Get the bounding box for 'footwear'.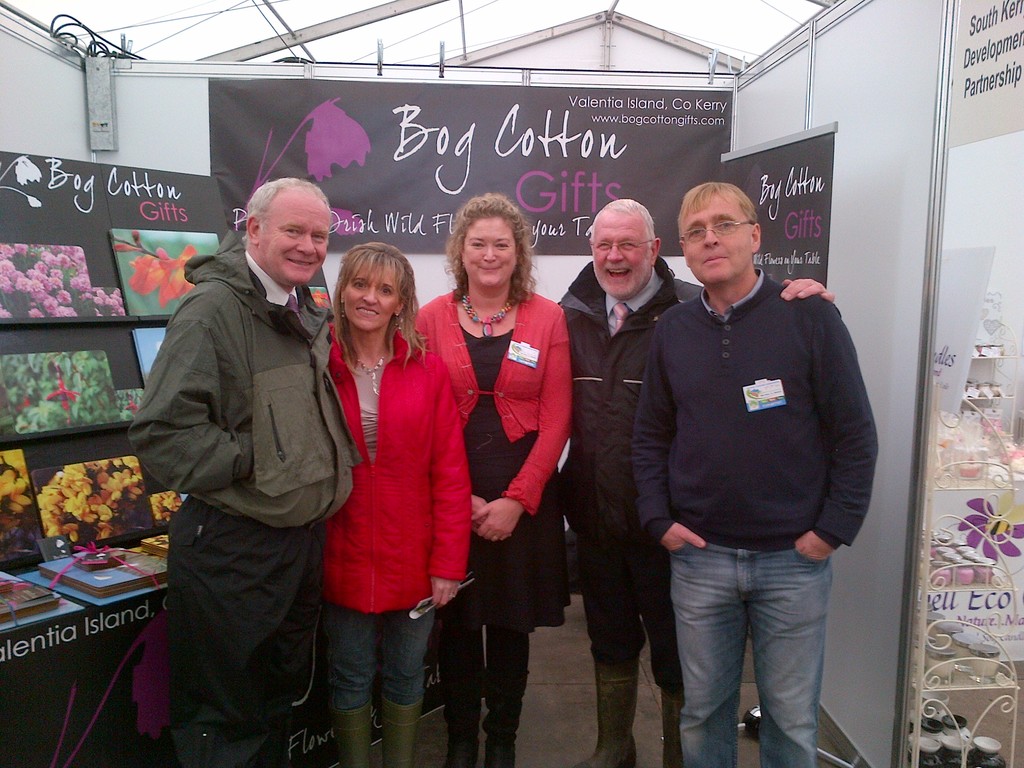
(left=660, top=685, right=673, bottom=767).
